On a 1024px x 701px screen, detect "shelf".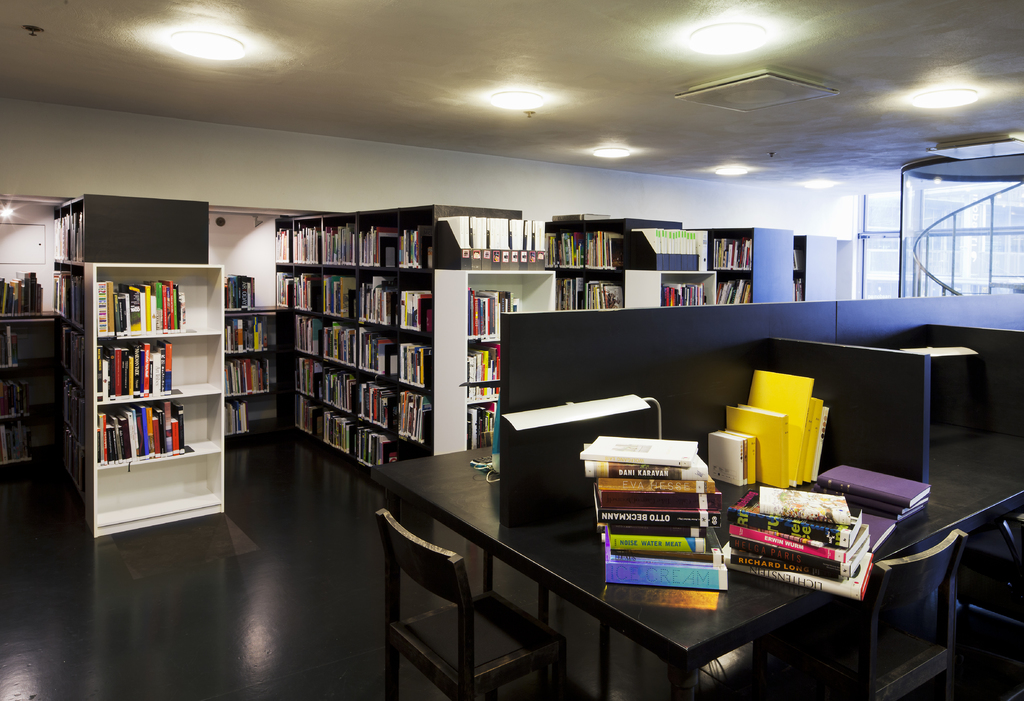
rect(553, 275, 622, 316).
